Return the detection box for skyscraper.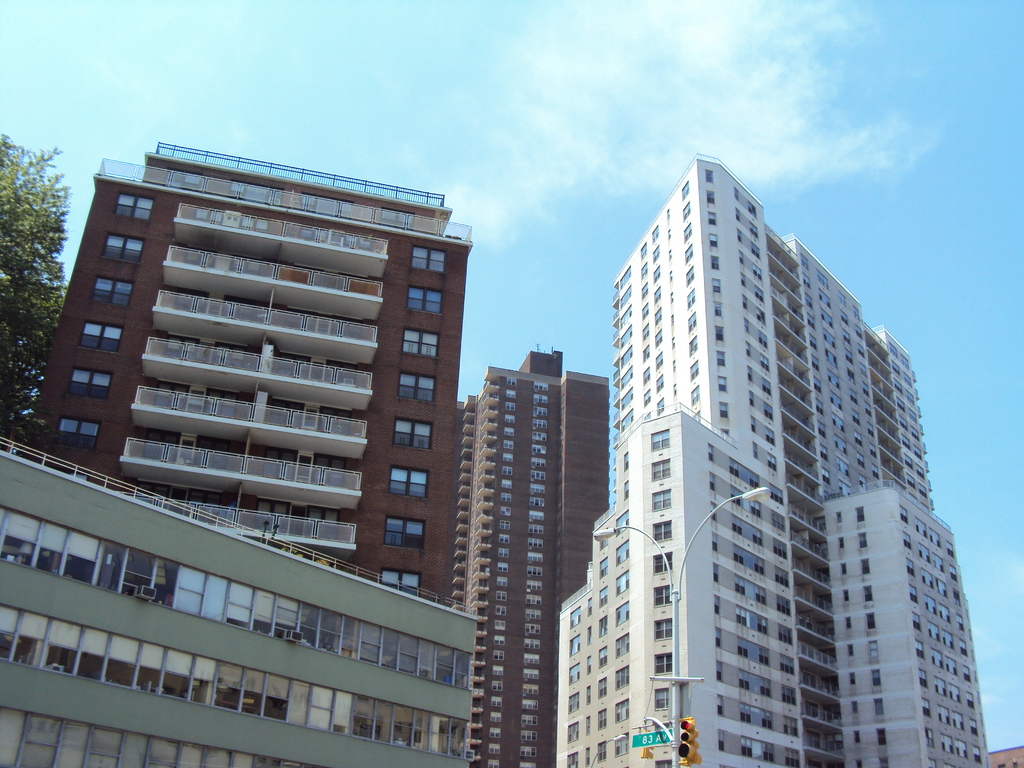
822 502 988 767.
